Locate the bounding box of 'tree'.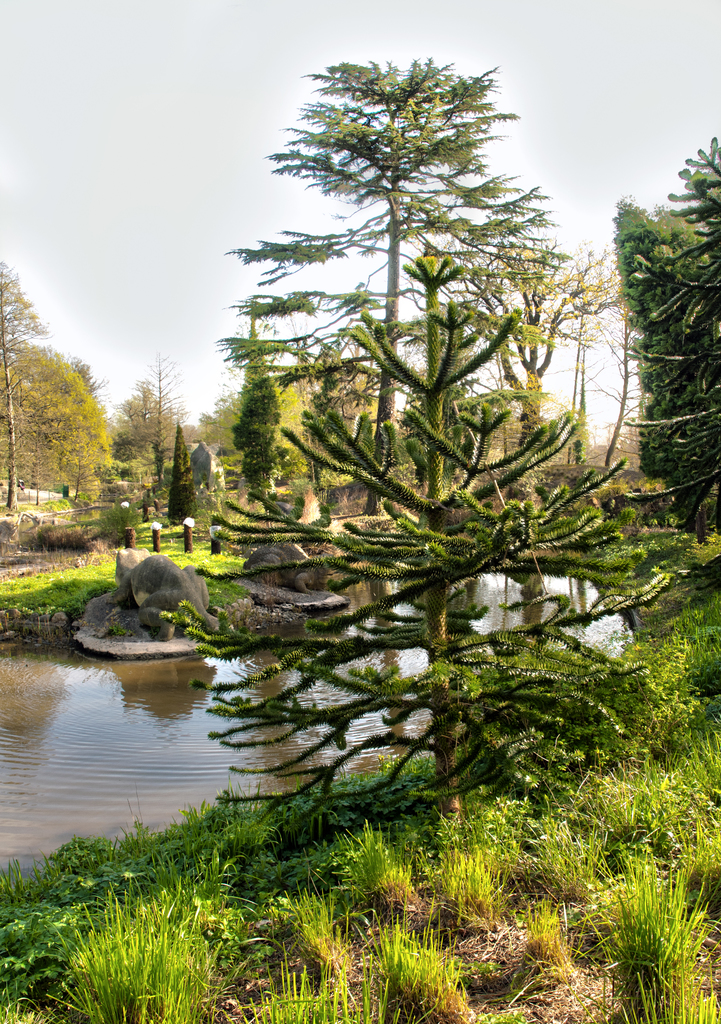
Bounding box: select_region(0, 259, 52, 509).
